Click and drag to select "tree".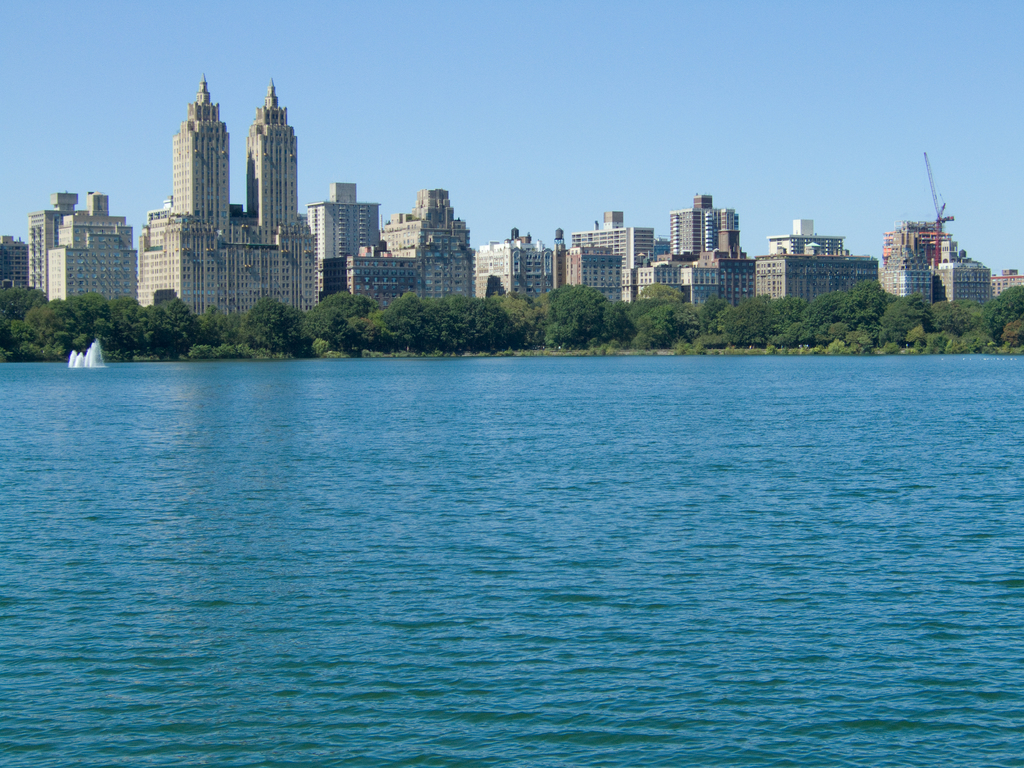
Selection: locate(604, 297, 637, 342).
